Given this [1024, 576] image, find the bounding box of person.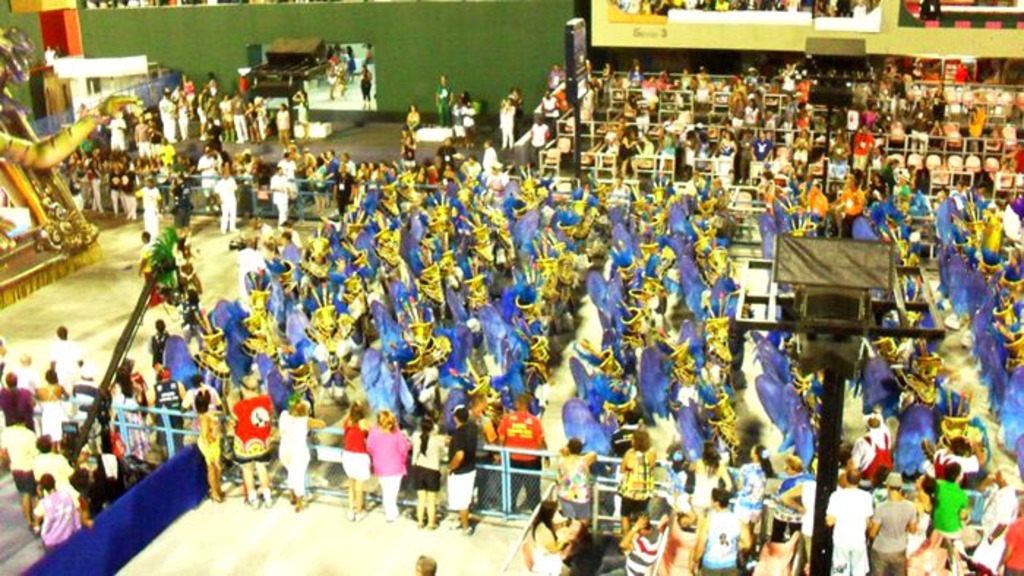
<box>690,493,750,575</box>.
